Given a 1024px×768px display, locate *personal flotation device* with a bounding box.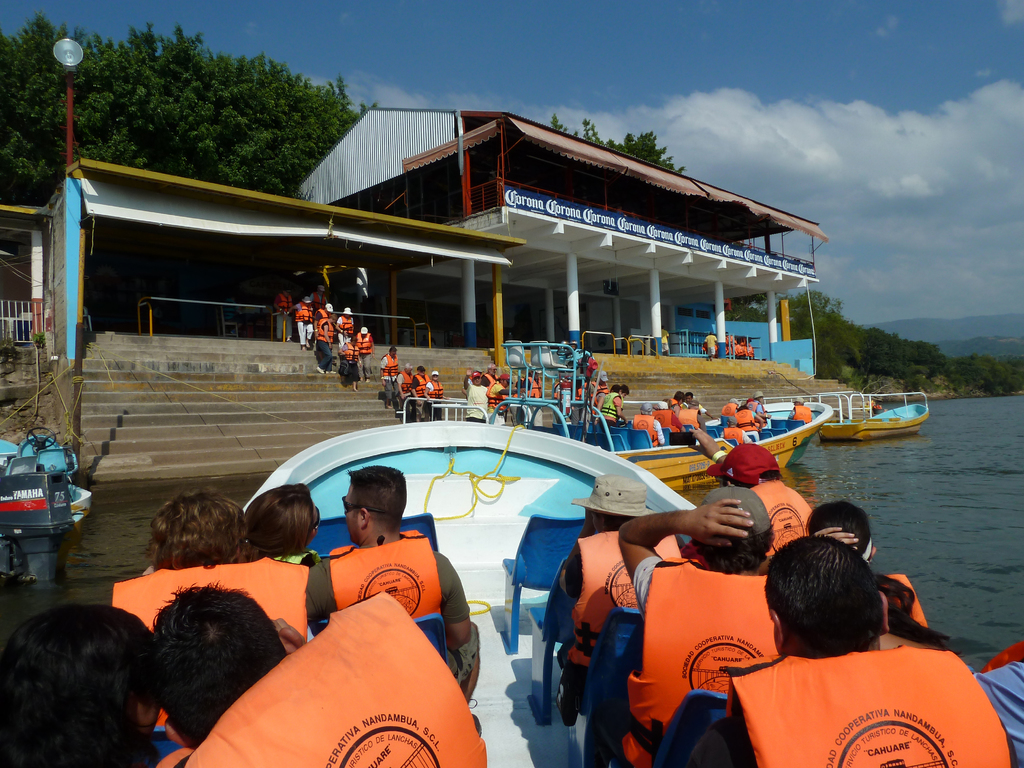
Located: crop(744, 471, 820, 557).
